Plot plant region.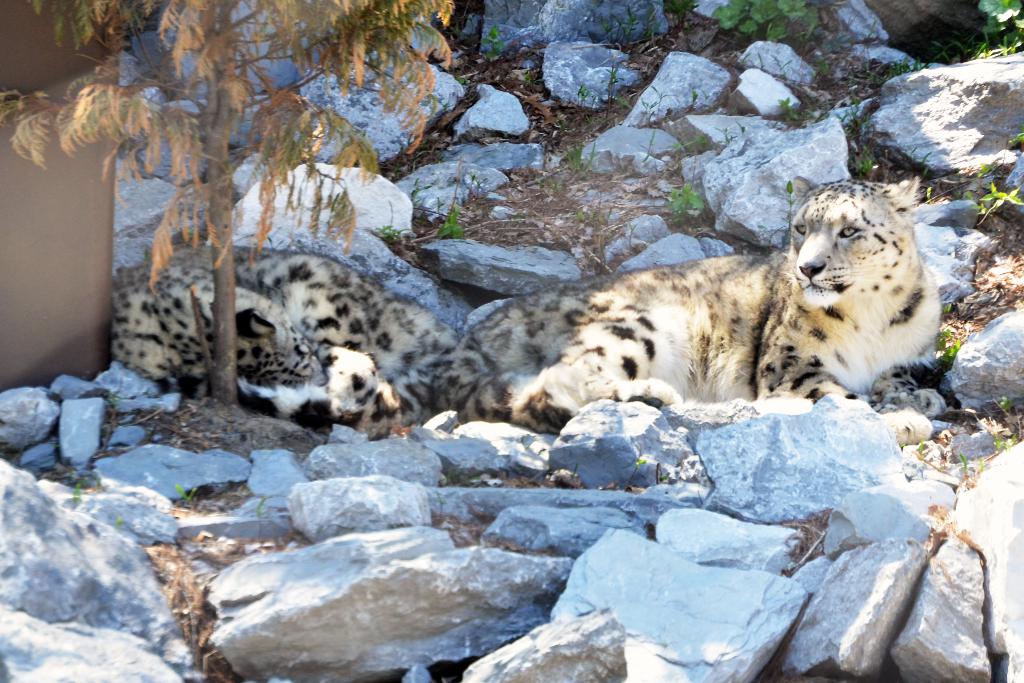
Plotted at bbox(955, 448, 972, 468).
